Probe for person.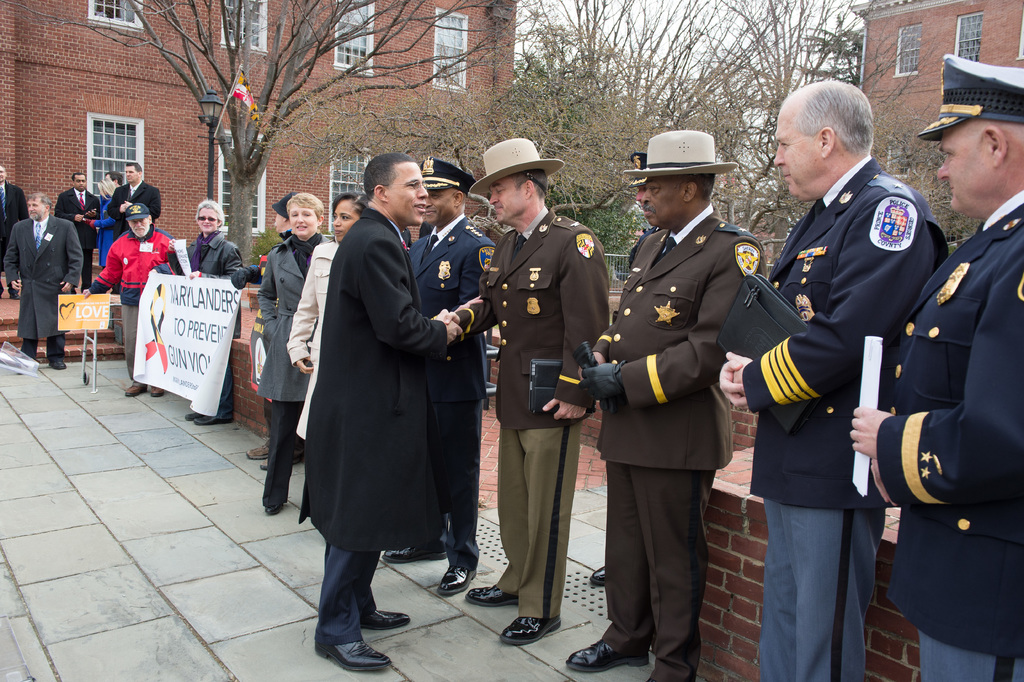
Probe result: {"left": 80, "top": 204, "right": 177, "bottom": 395}.
